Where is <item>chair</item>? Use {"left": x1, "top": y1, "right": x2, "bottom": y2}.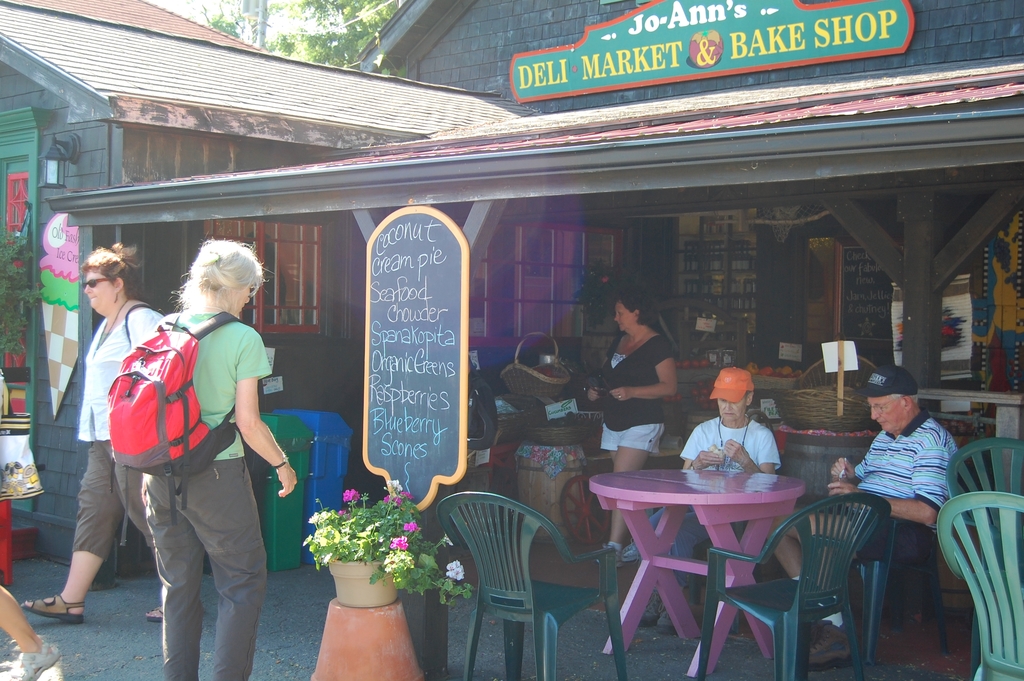
{"left": 422, "top": 502, "right": 624, "bottom": 673}.
